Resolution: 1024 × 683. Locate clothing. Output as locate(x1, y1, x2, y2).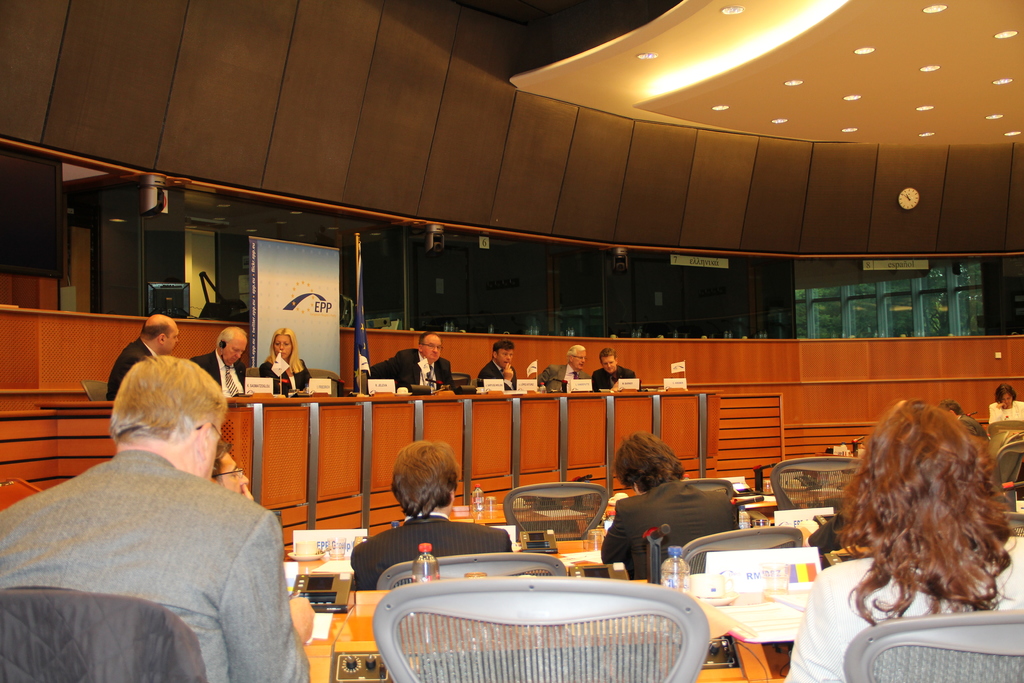
locate(957, 413, 991, 441).
